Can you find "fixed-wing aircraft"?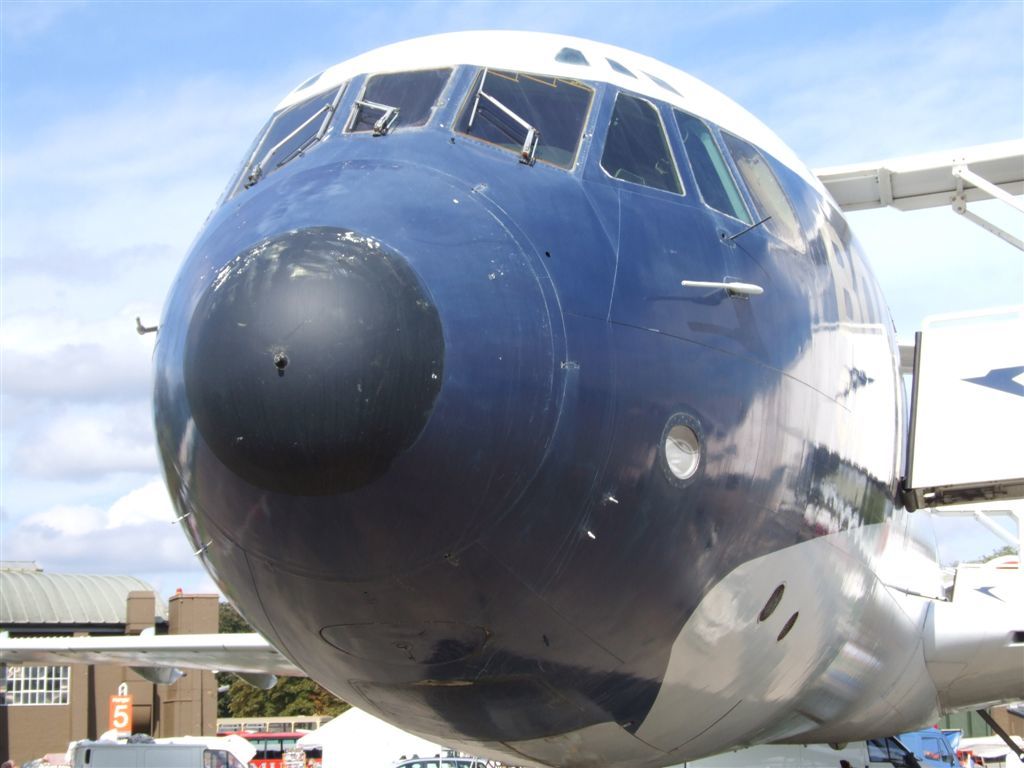
Yes, bounding box: [left=0, top=23, right=1023, bottom=767].
